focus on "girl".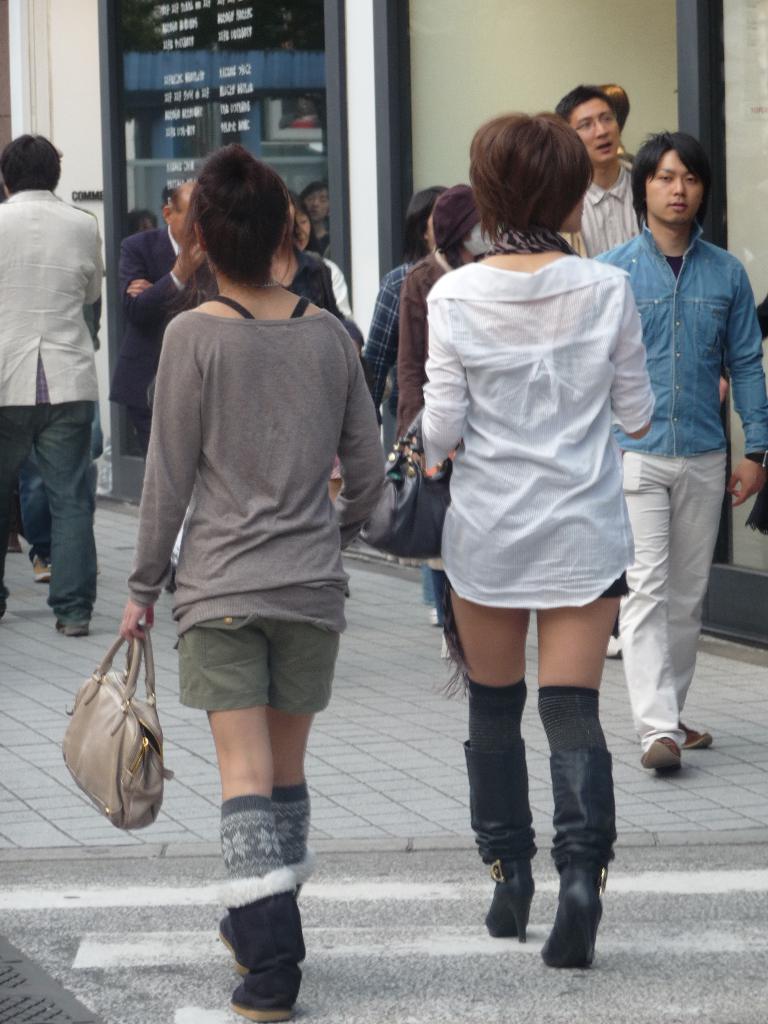
Focused at bbox(113, 141, 381, 1012).
